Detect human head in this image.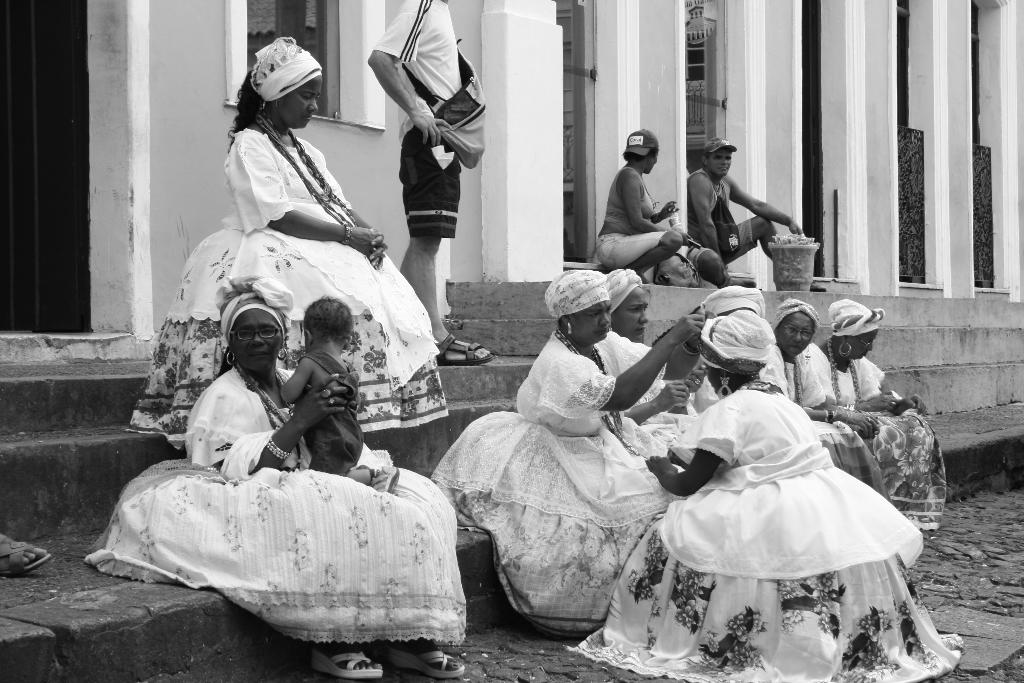
Detection: l=764, t=298, r=821, b=354.
